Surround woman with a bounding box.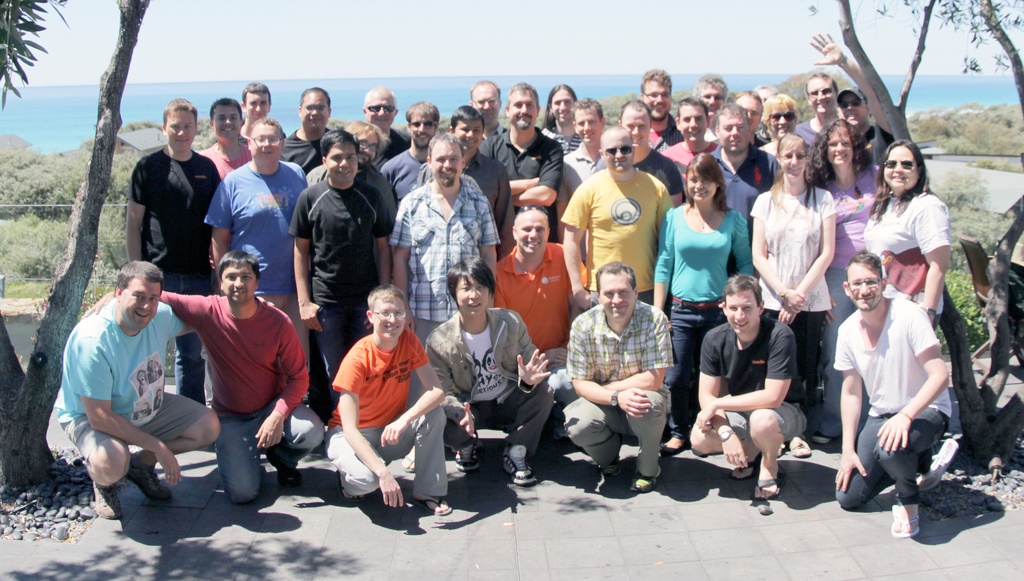
(left=803, top=114, right=891, bottom=443).
